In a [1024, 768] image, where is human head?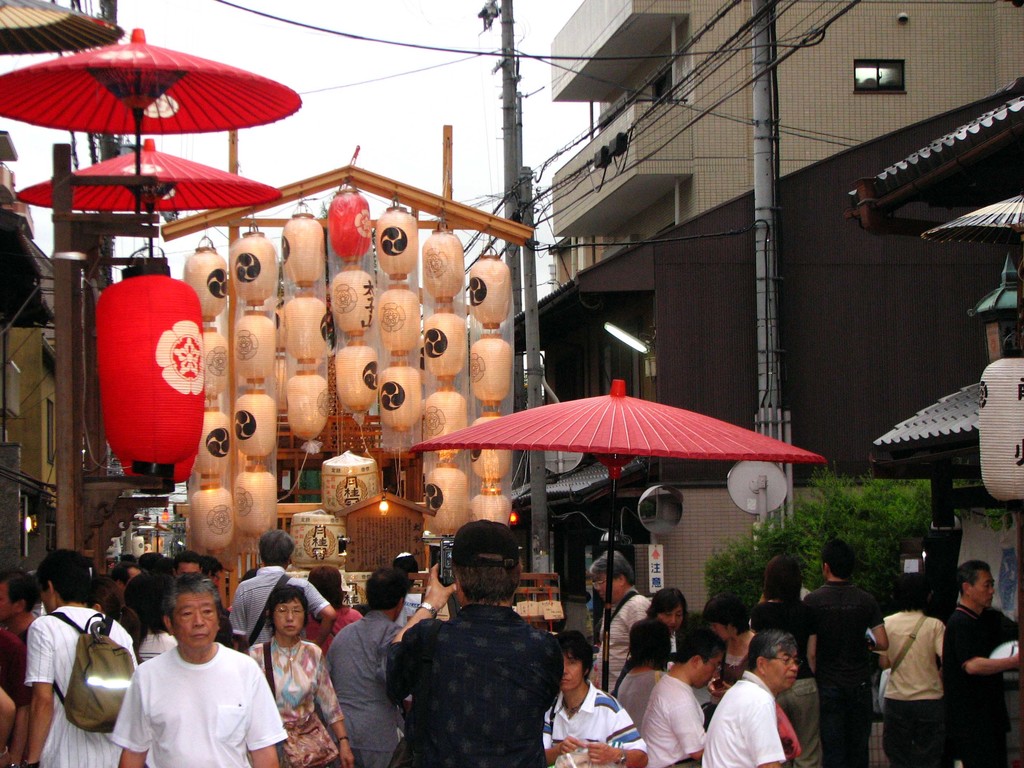
953,561,998,605.
